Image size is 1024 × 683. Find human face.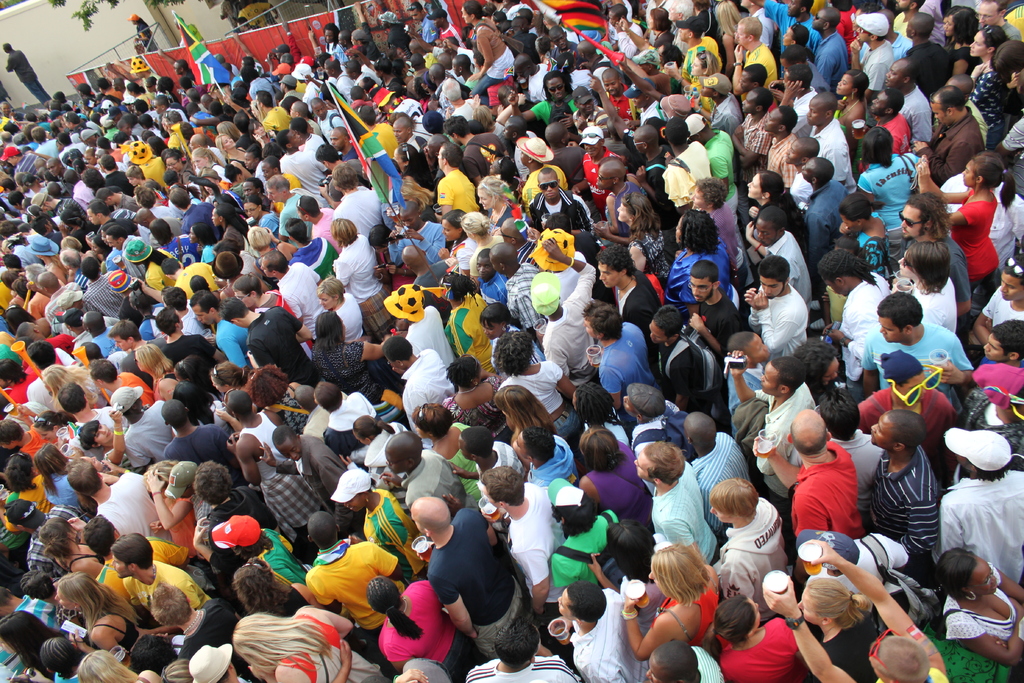
<box>87,210,98,227</box>.
